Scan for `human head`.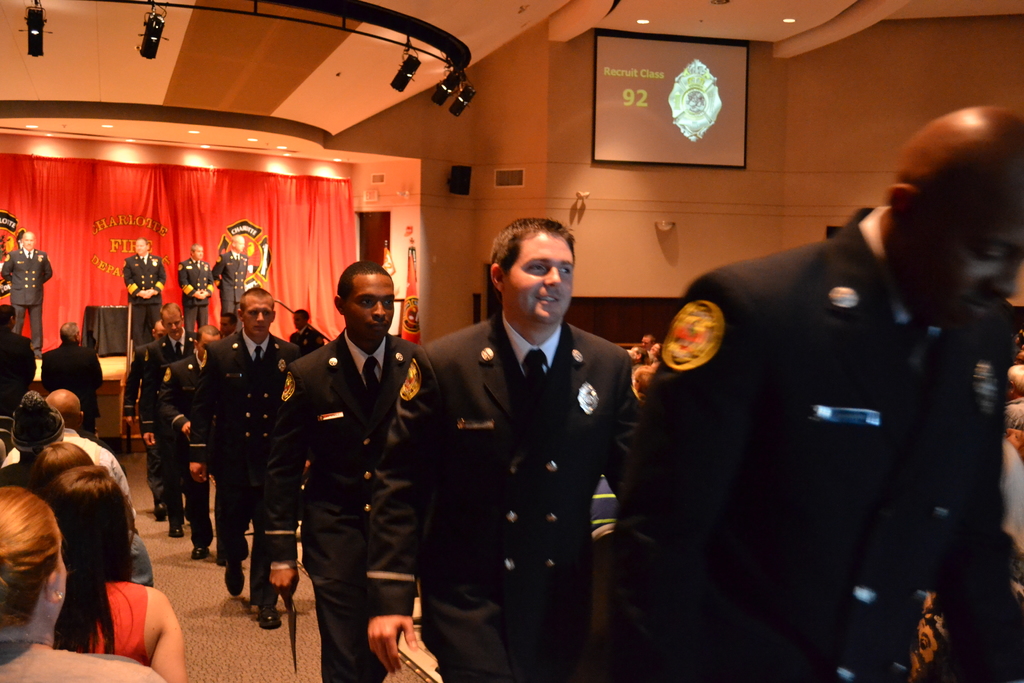
Scan result: bbox(640, 334, 655, 352).
